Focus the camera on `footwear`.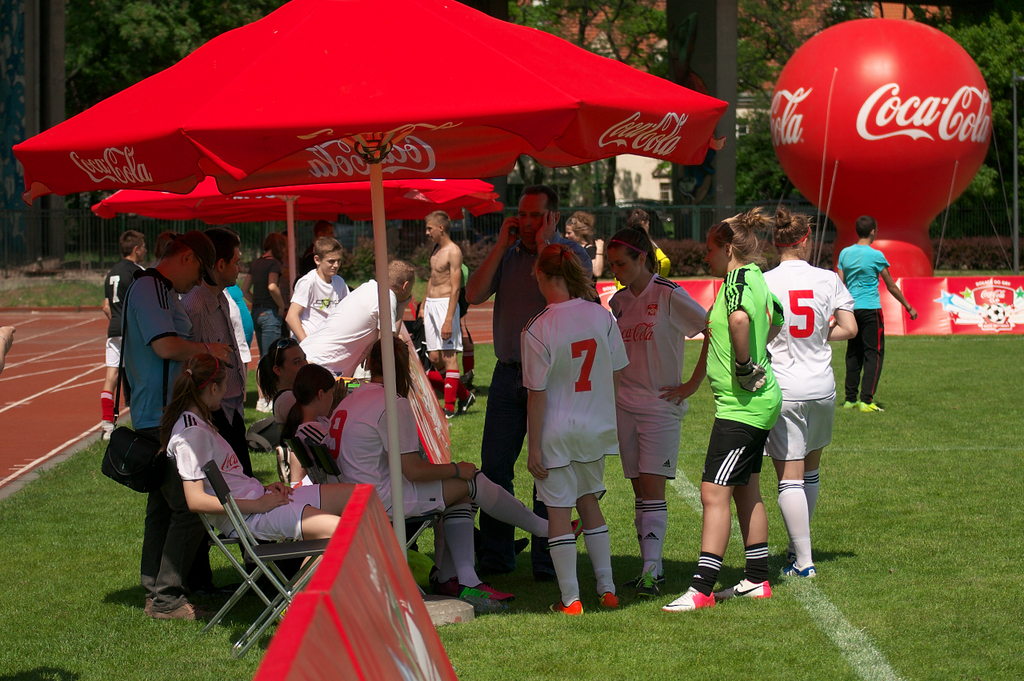
Focus region: <box>599,591,622,610</box>.
